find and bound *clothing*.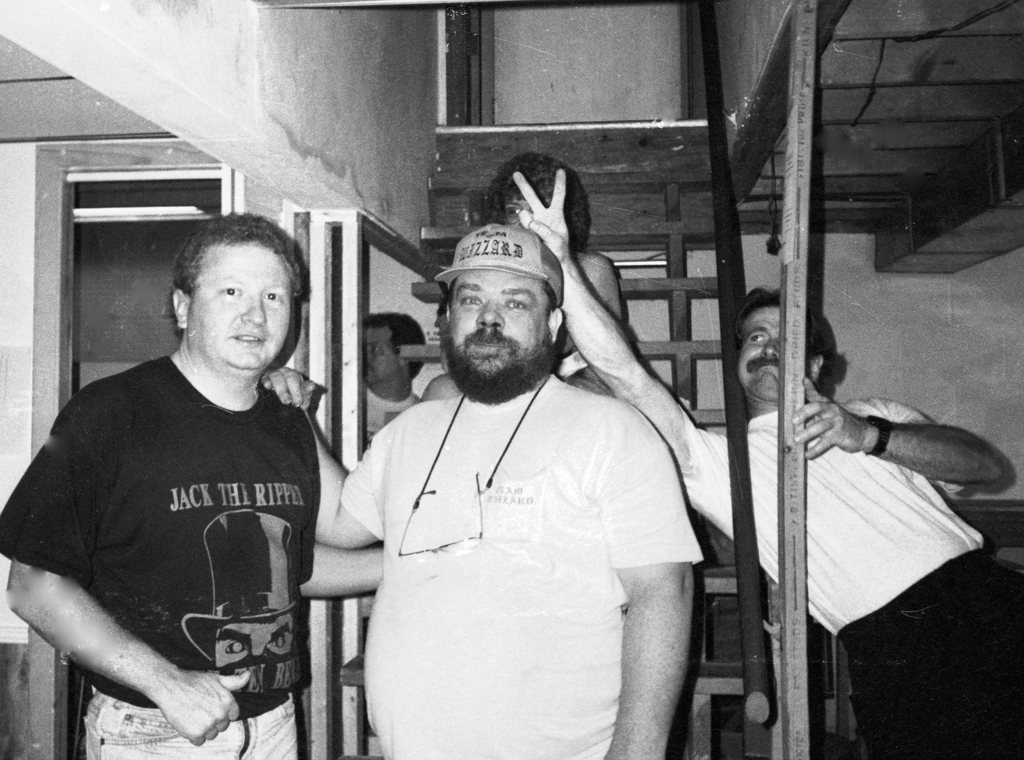
Bound: locate(84, 688, 300, 759).
